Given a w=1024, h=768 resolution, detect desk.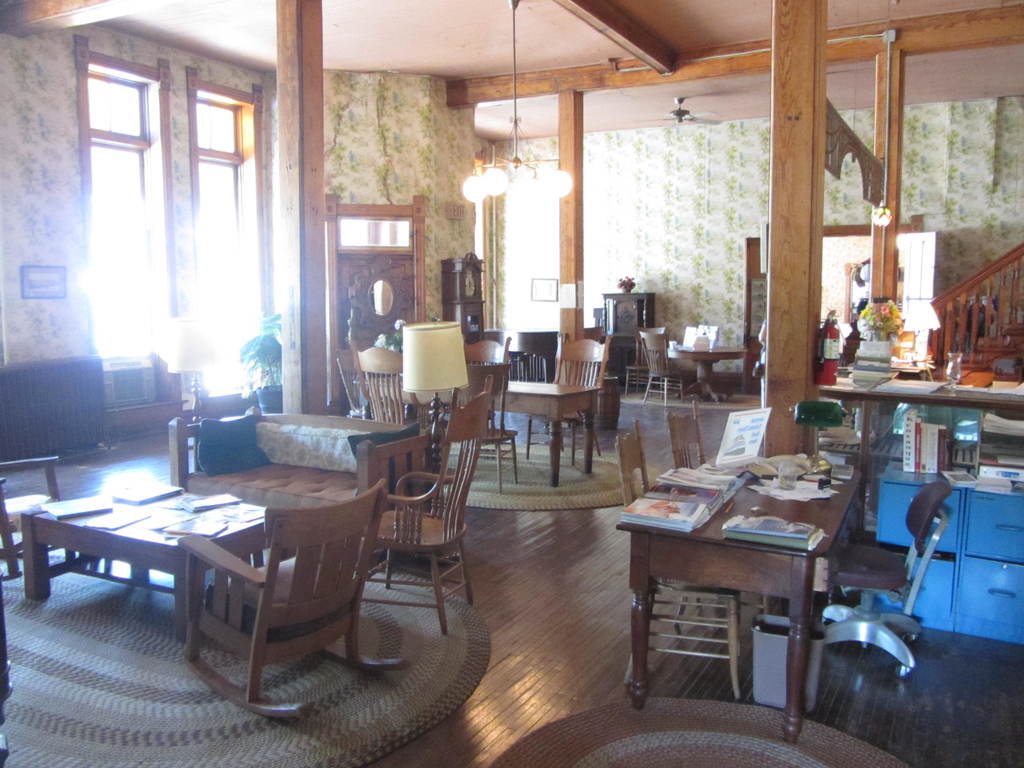
left=615, top=452, right=867, bottom=742.
